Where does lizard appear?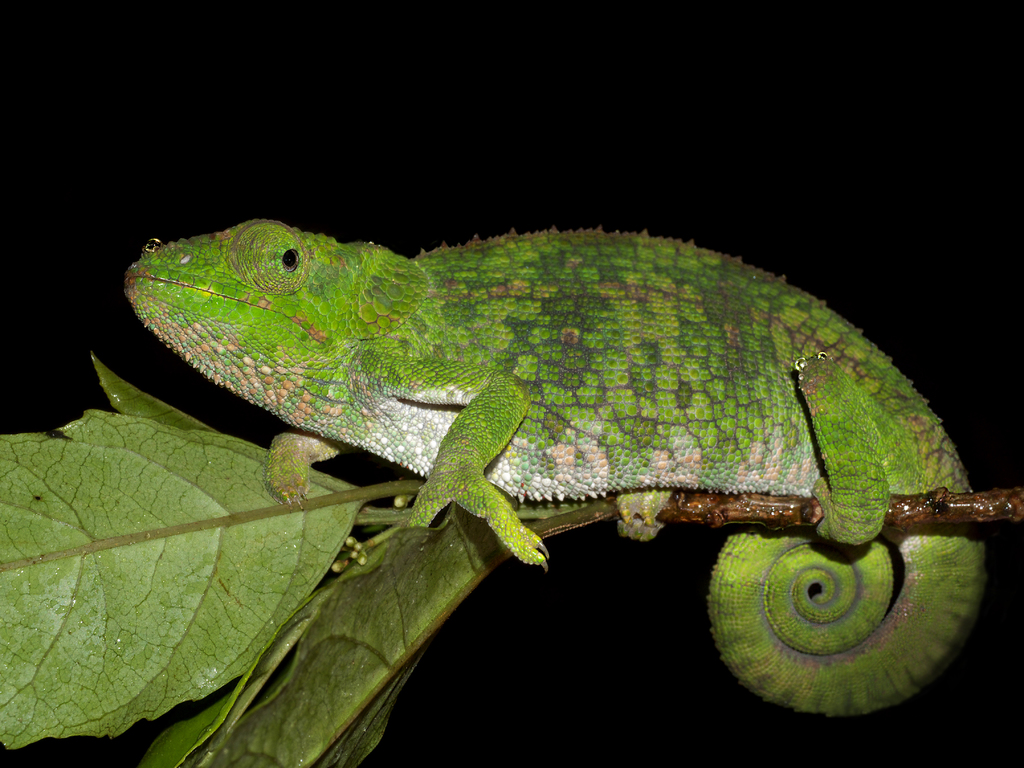
Appears at (122, 211, 1009, 710).
